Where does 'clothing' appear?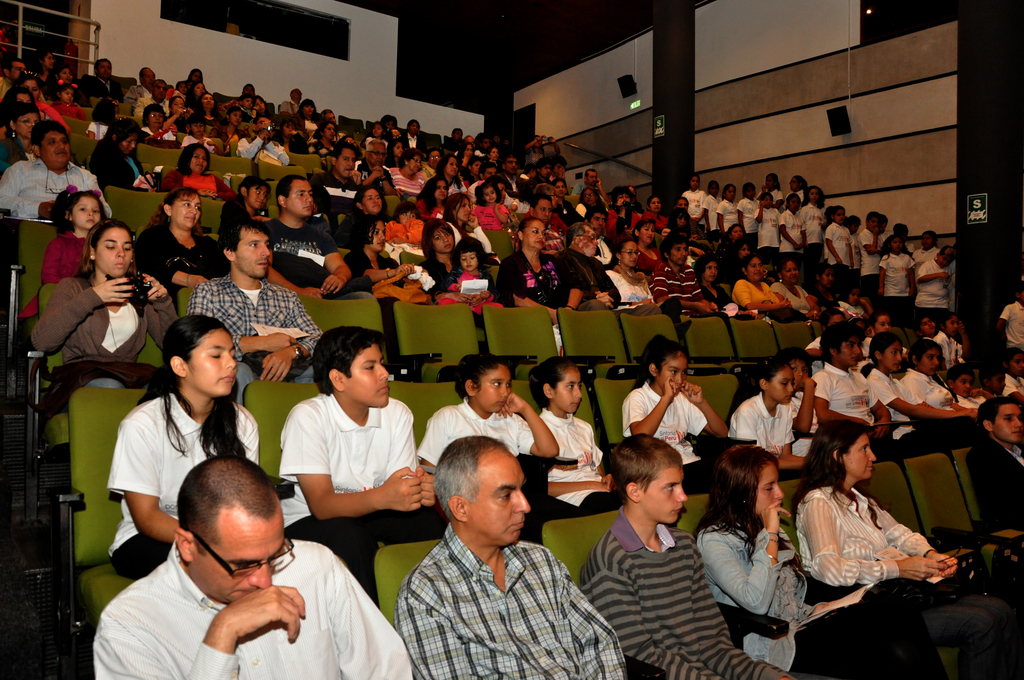
Appears at select_region(387, 505, 620, 677).
